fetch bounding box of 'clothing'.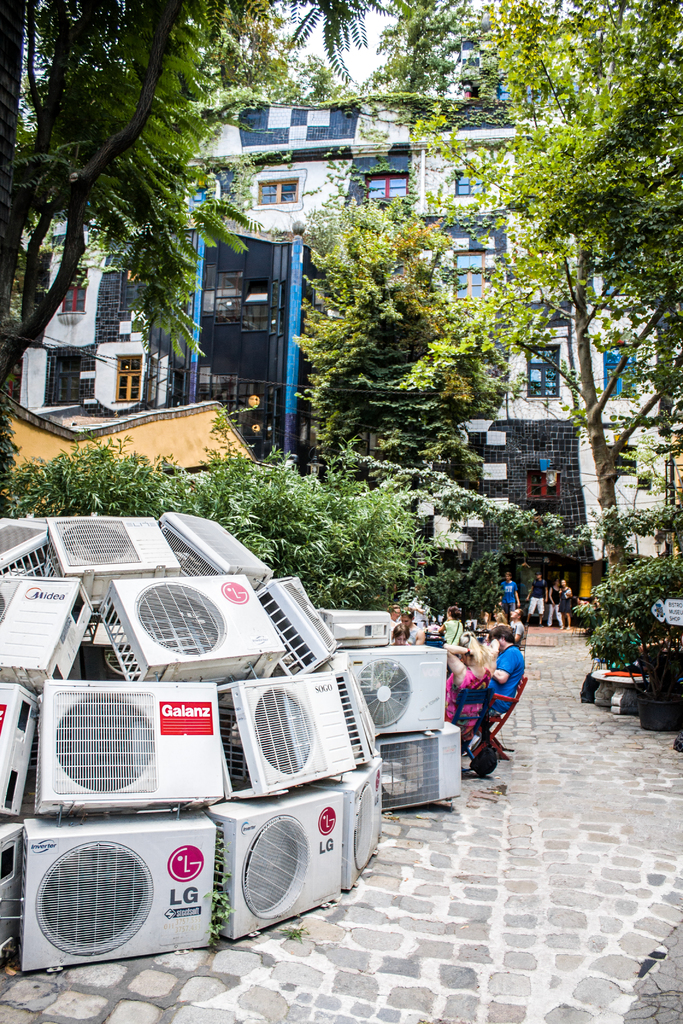
Bbox: detection(443, 618, 464, 650).
